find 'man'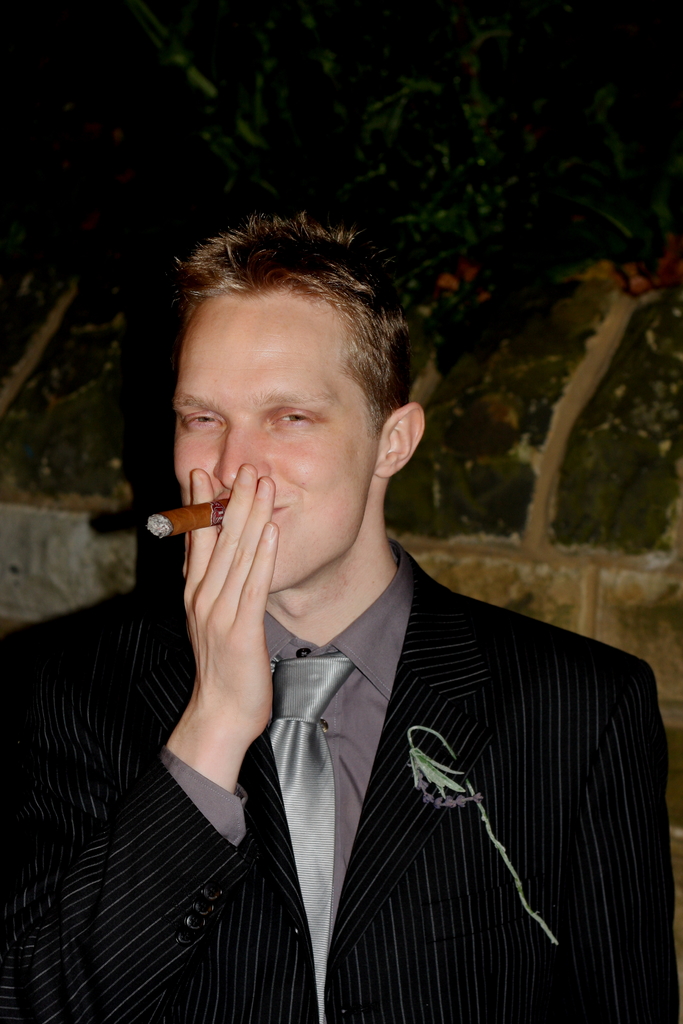
detection(76, 223, 645, 1020)
